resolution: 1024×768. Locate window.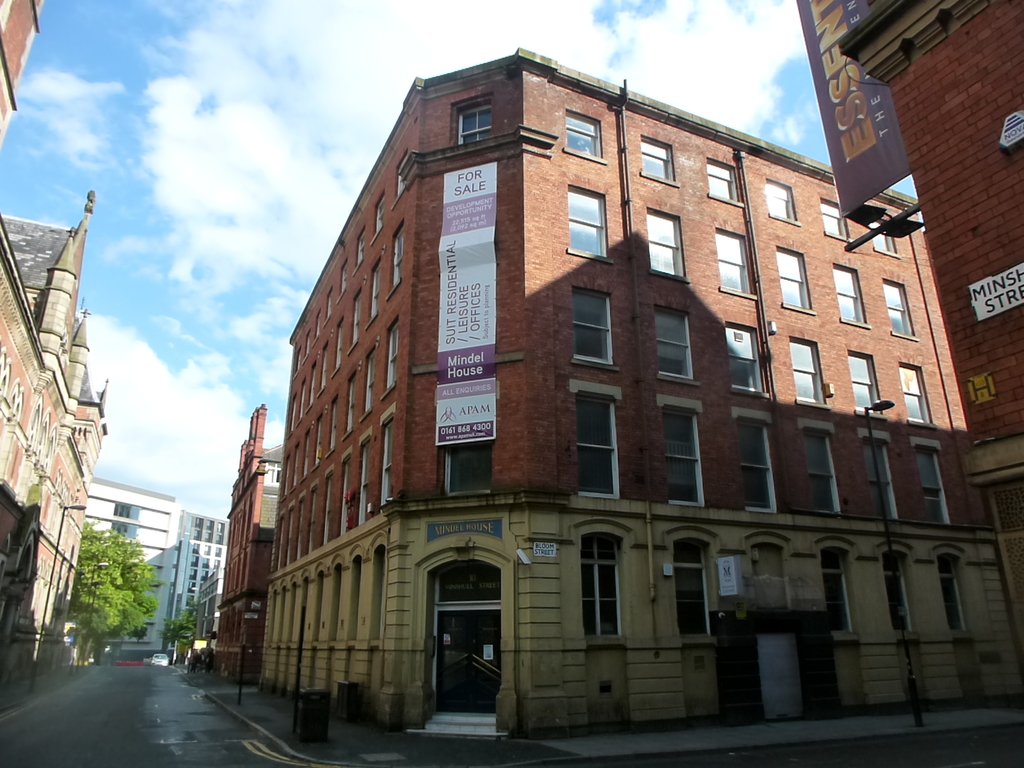
{"left": 776, "top": 246, "right": 815, "bottom": 314}.
